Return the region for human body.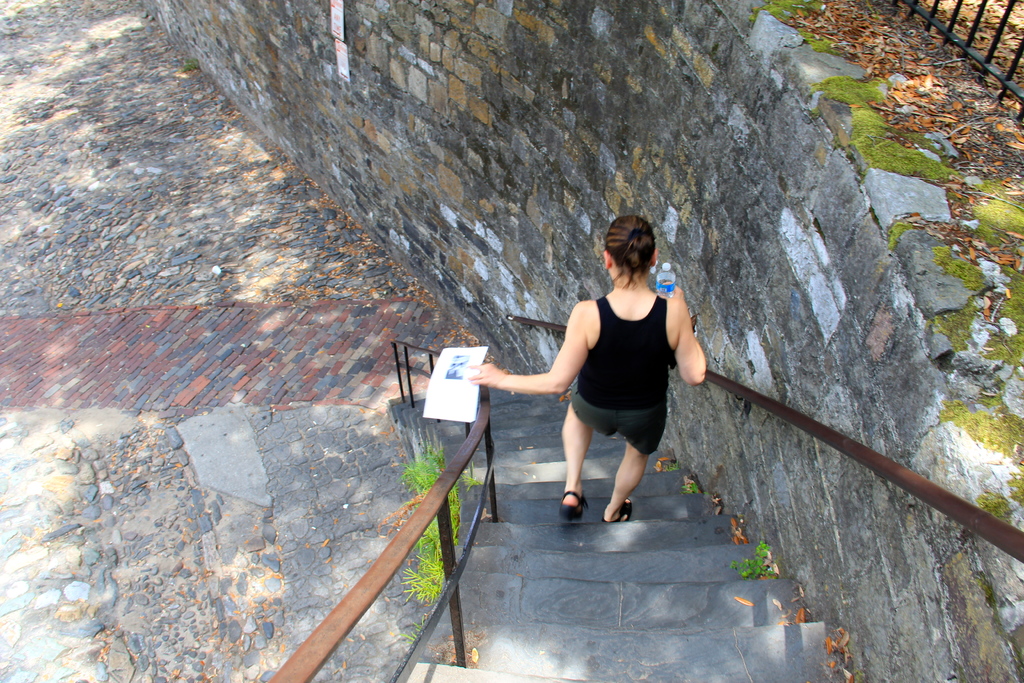
locate(470, 207, 695, 524).
